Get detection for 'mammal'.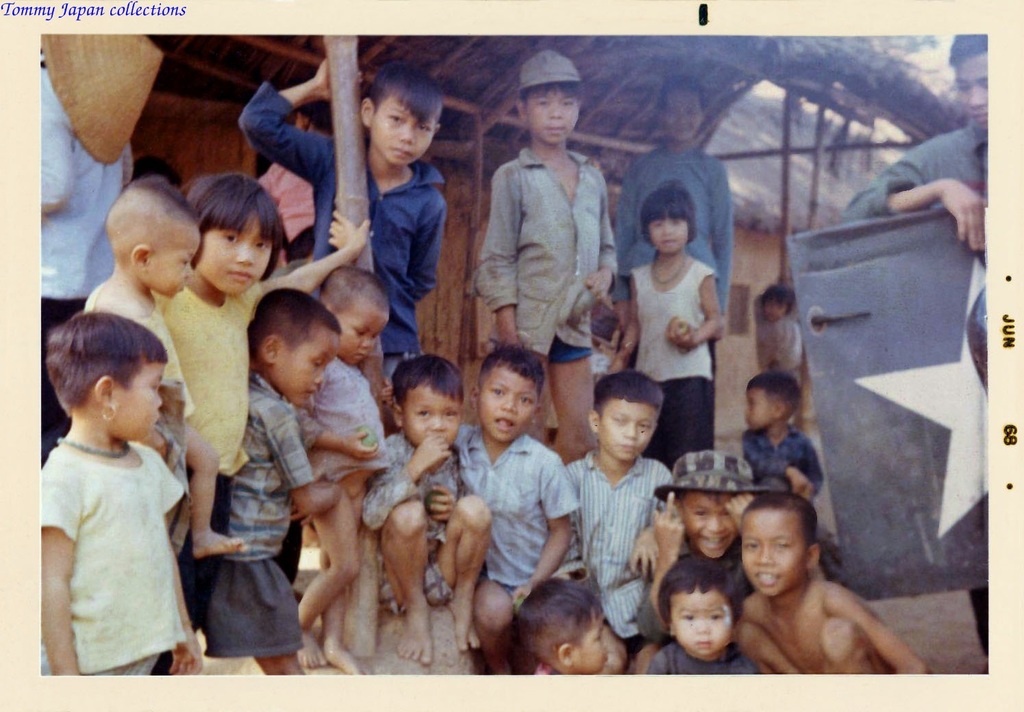
Detection: 358:353:496:671.
